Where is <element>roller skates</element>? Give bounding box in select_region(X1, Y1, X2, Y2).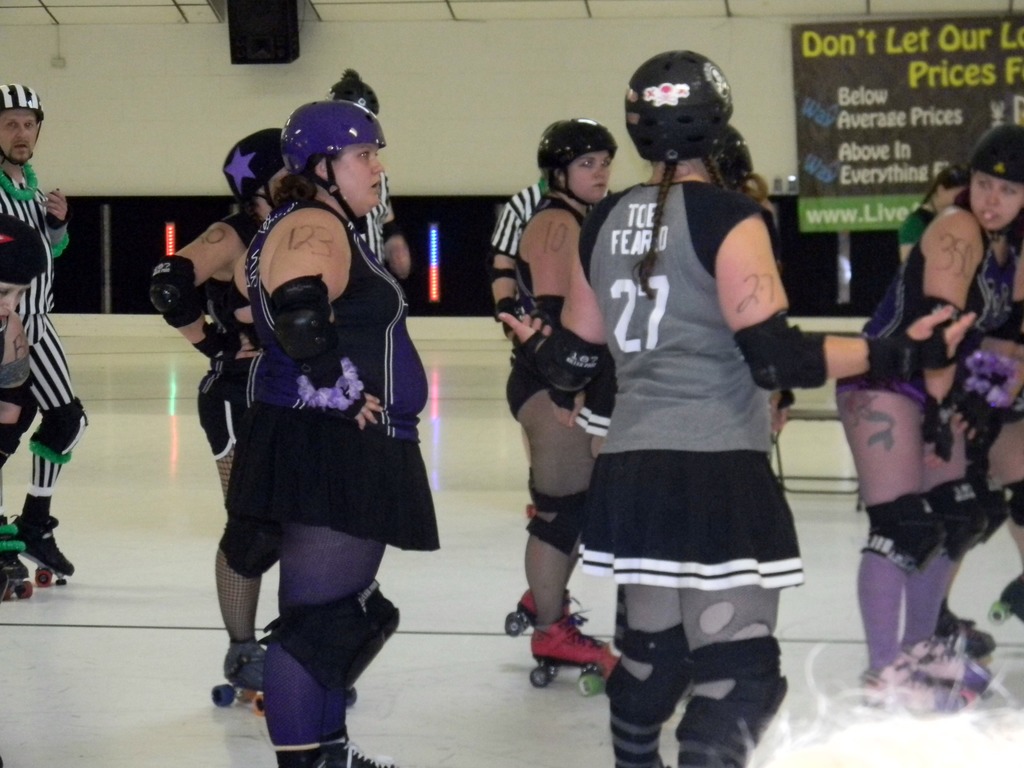
select_region(13, 515, 77, 590).
